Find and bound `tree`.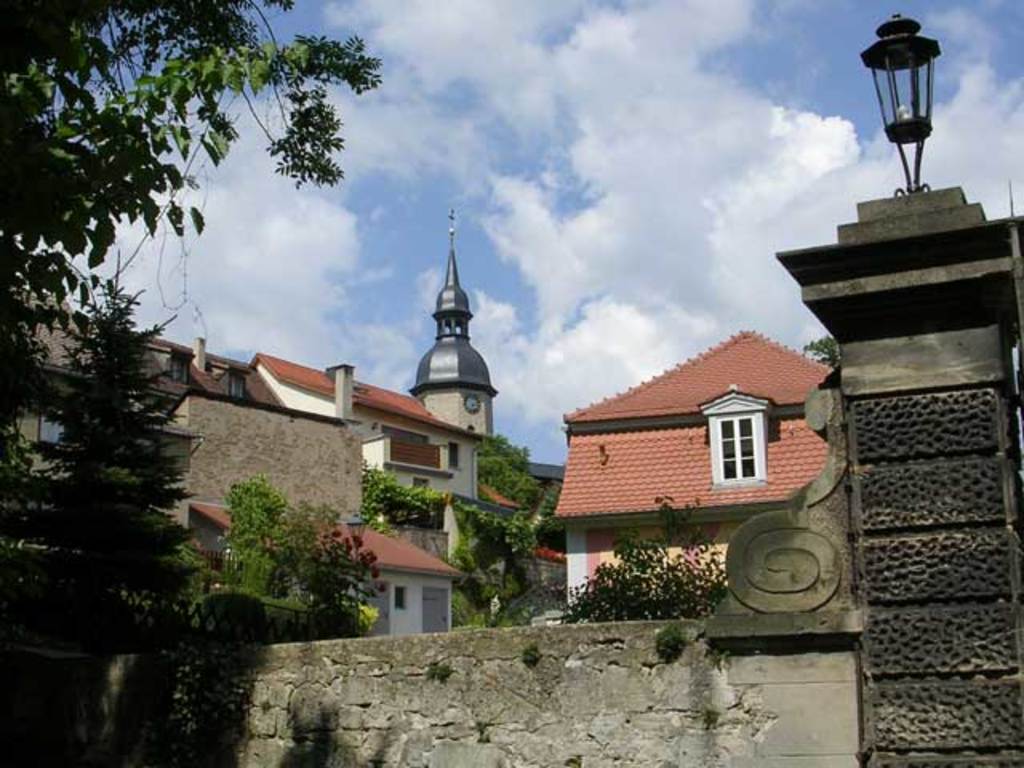
Bound: 19:256:198:589.
